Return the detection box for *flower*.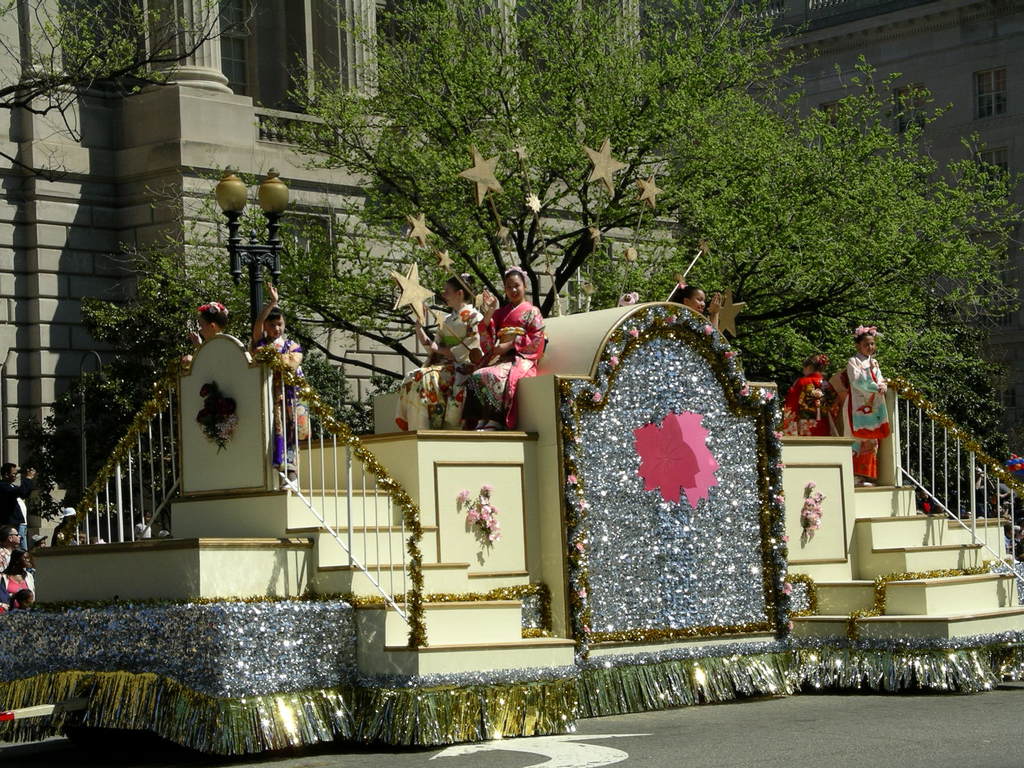
[left=454, top=487, right=471, bottom=504].
